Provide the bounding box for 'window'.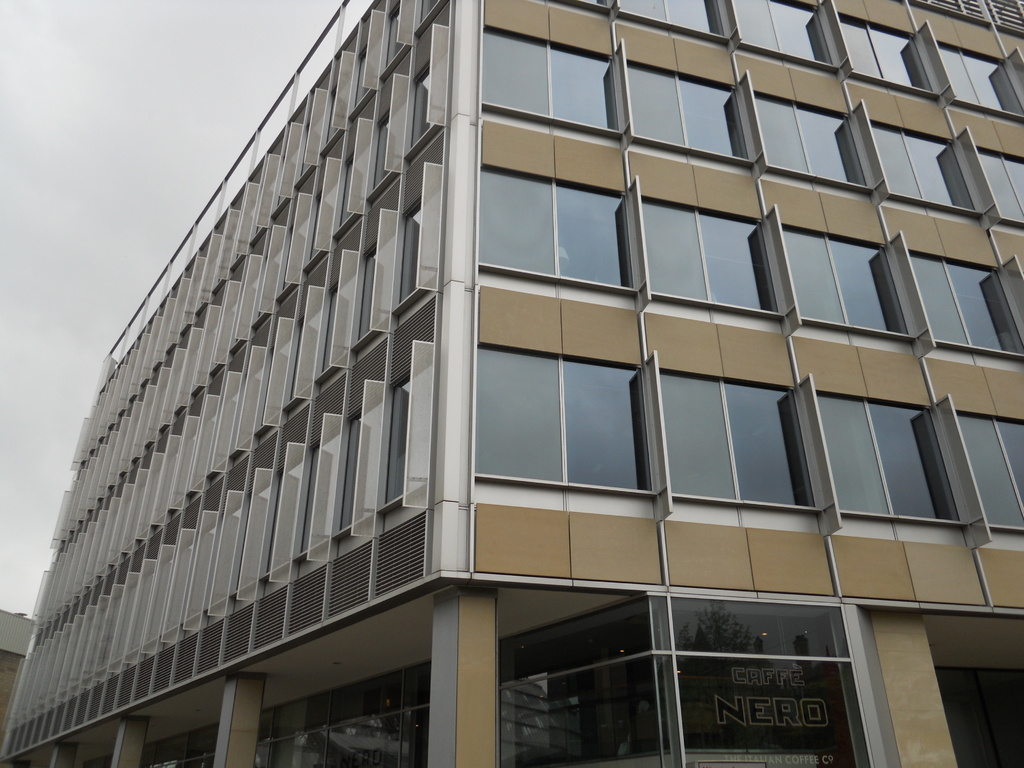
bbox=(568, 0, 1018, 120).
